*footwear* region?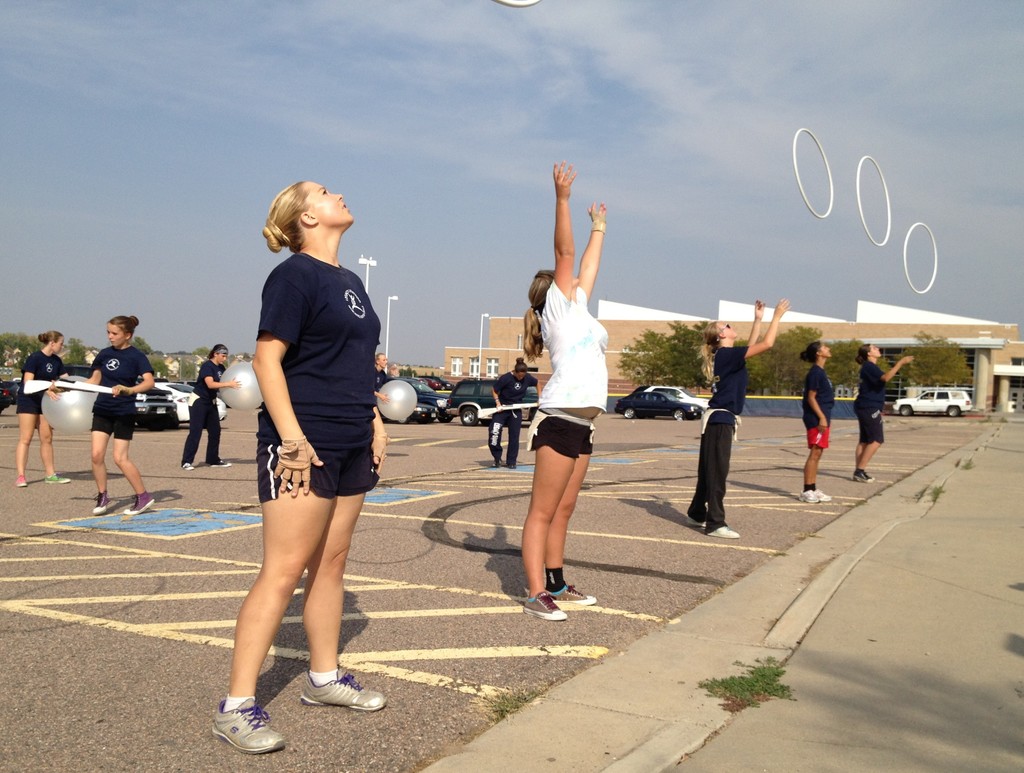
[x1=299, y1=665, x2=389, y2=711]
